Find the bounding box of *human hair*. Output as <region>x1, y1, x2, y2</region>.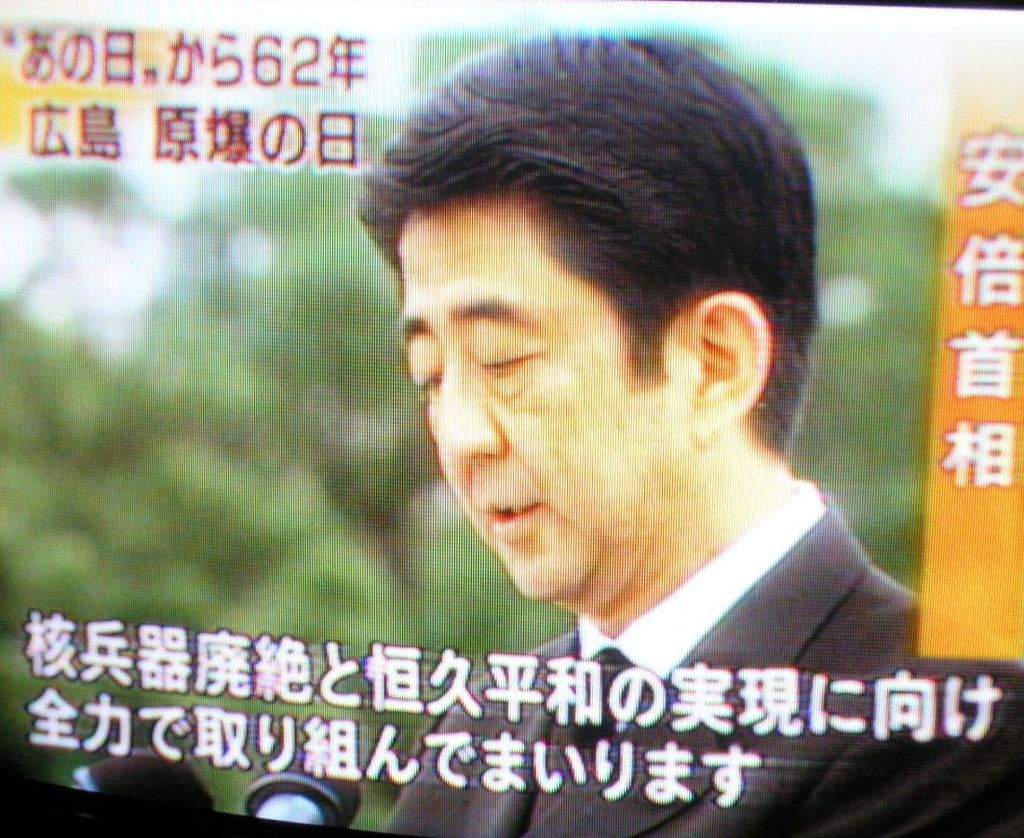
<region>385, 71, 782, 429</region>.
